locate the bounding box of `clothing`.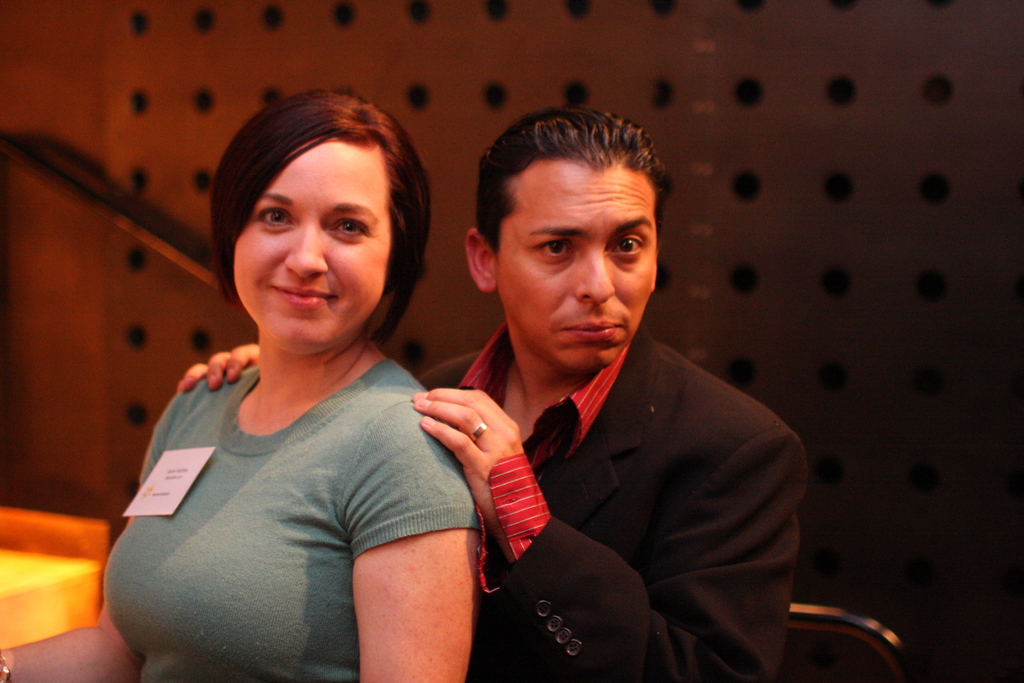
Bounding box: locate(421, 338, 816, 682).
